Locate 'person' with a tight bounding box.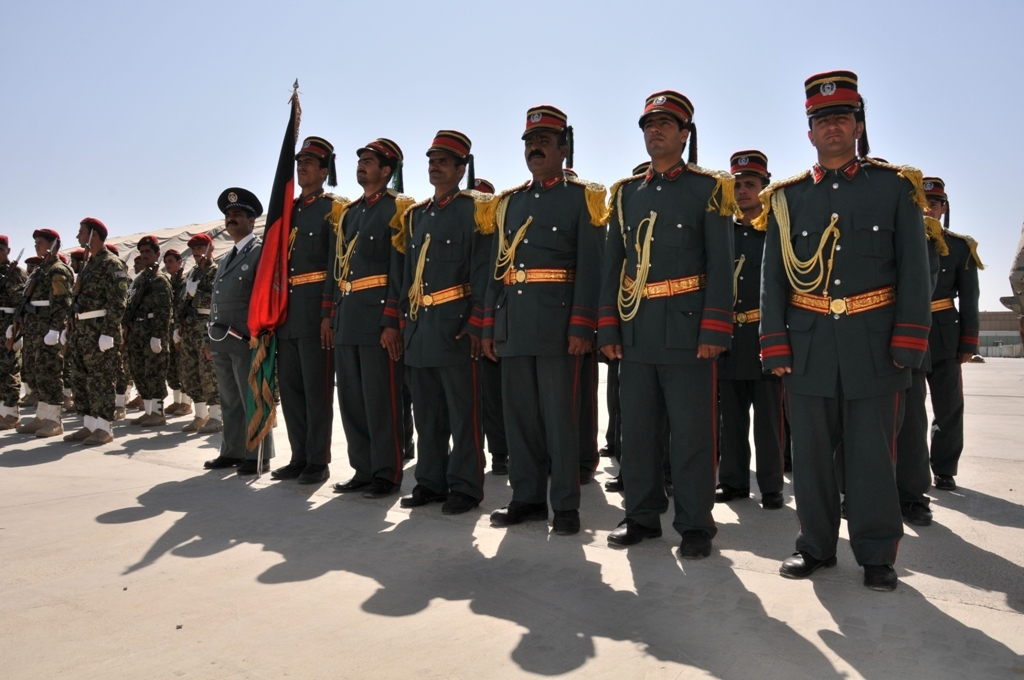
(left=190, top=220, right=233, bottom=436).
